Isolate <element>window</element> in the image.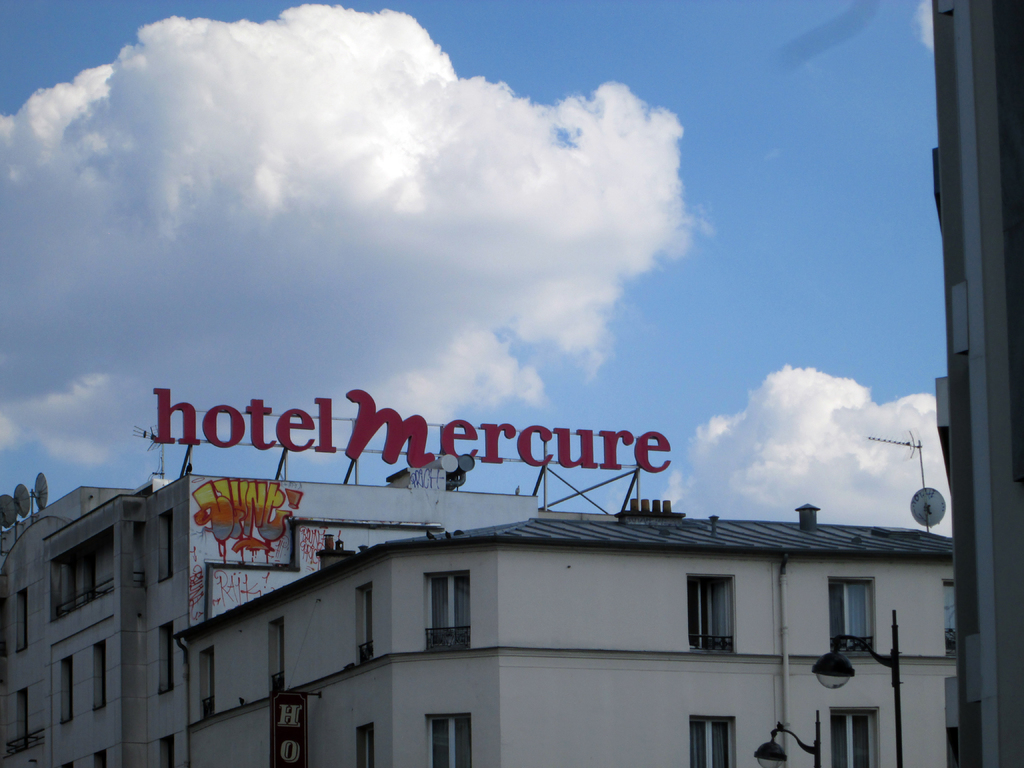
Isolated region: (left=268, top=620, right=292, bottom=710).
